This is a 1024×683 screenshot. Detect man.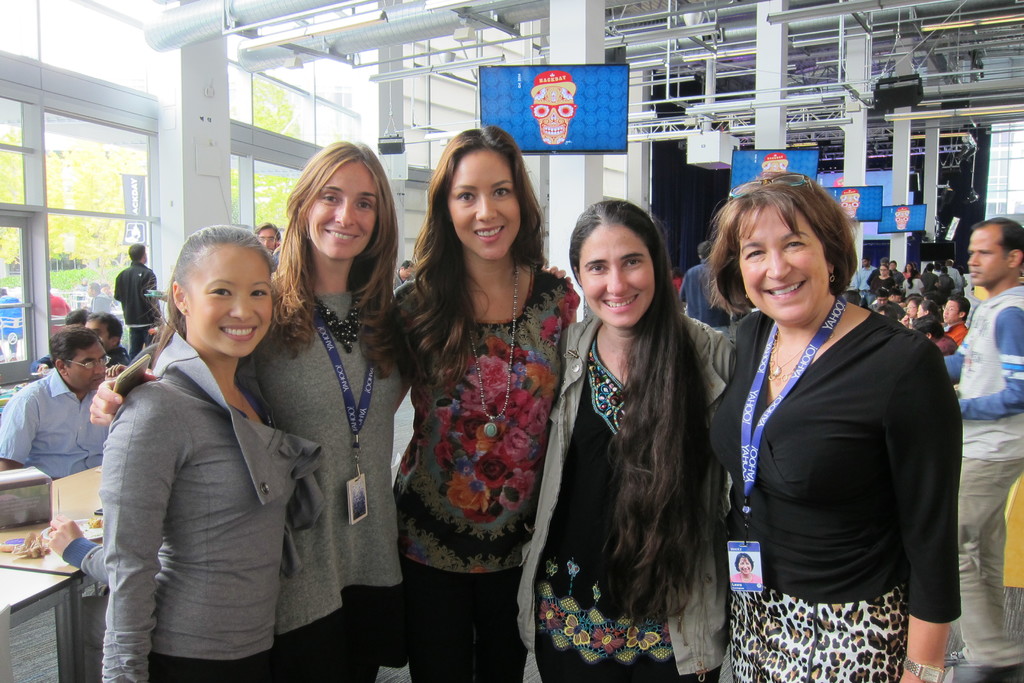
<box>941,214,1023,682</box>.
